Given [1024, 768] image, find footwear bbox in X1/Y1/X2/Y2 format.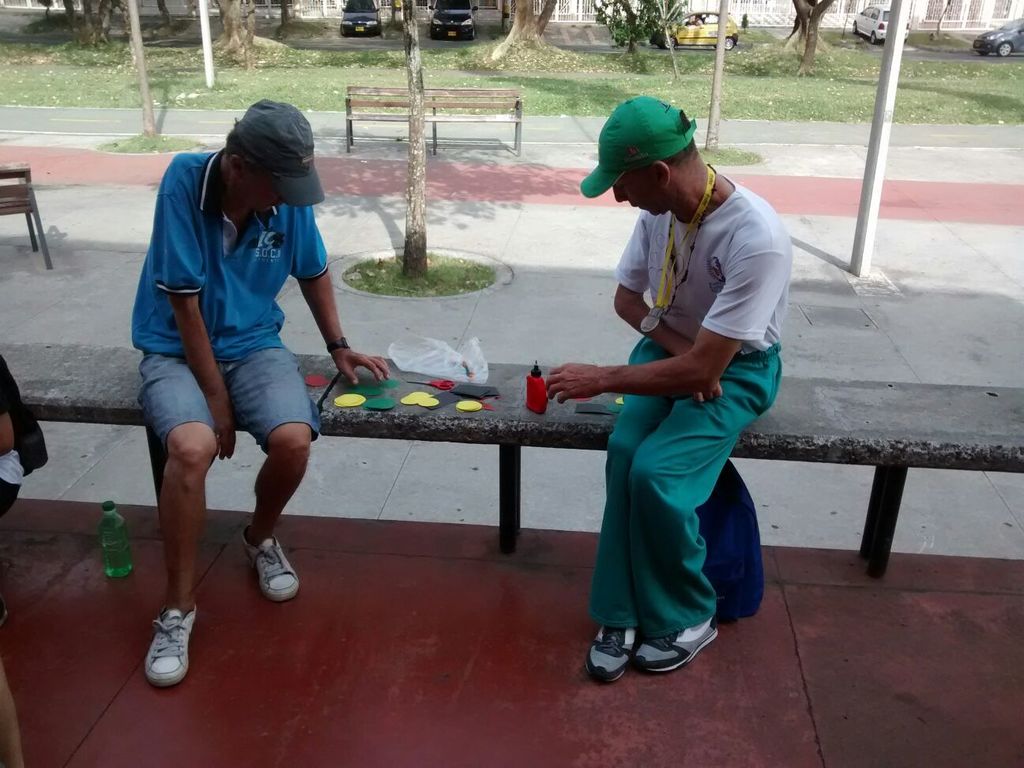
241/527/294/600.
